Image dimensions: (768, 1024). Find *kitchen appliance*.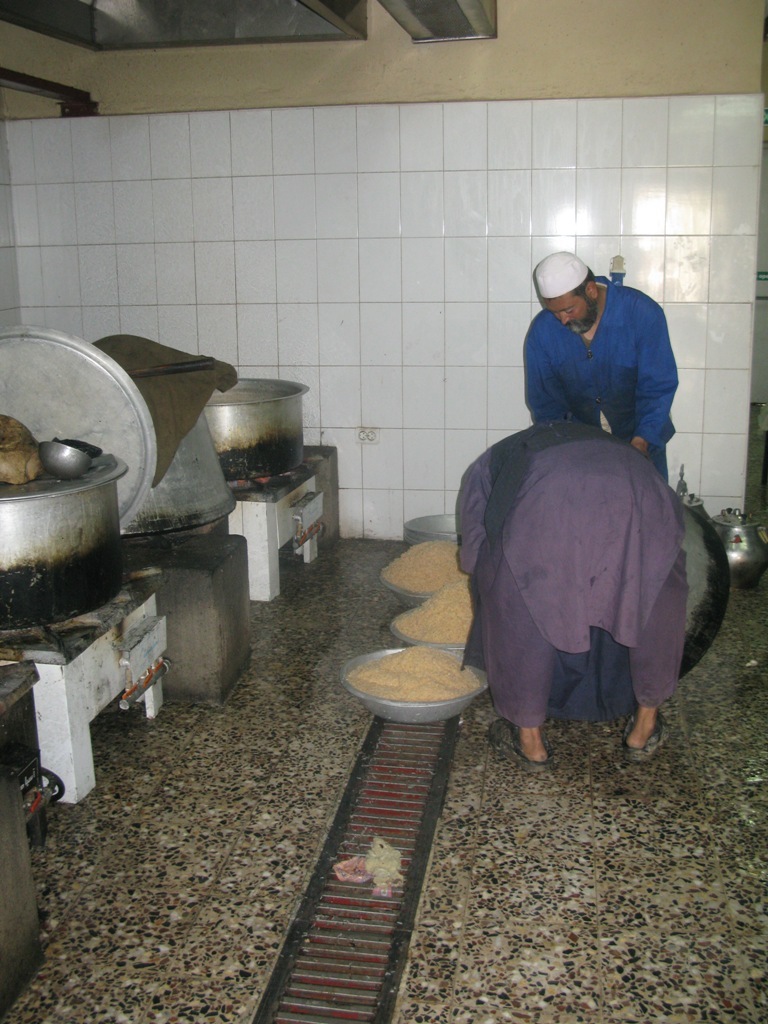
0 332 159 536.
